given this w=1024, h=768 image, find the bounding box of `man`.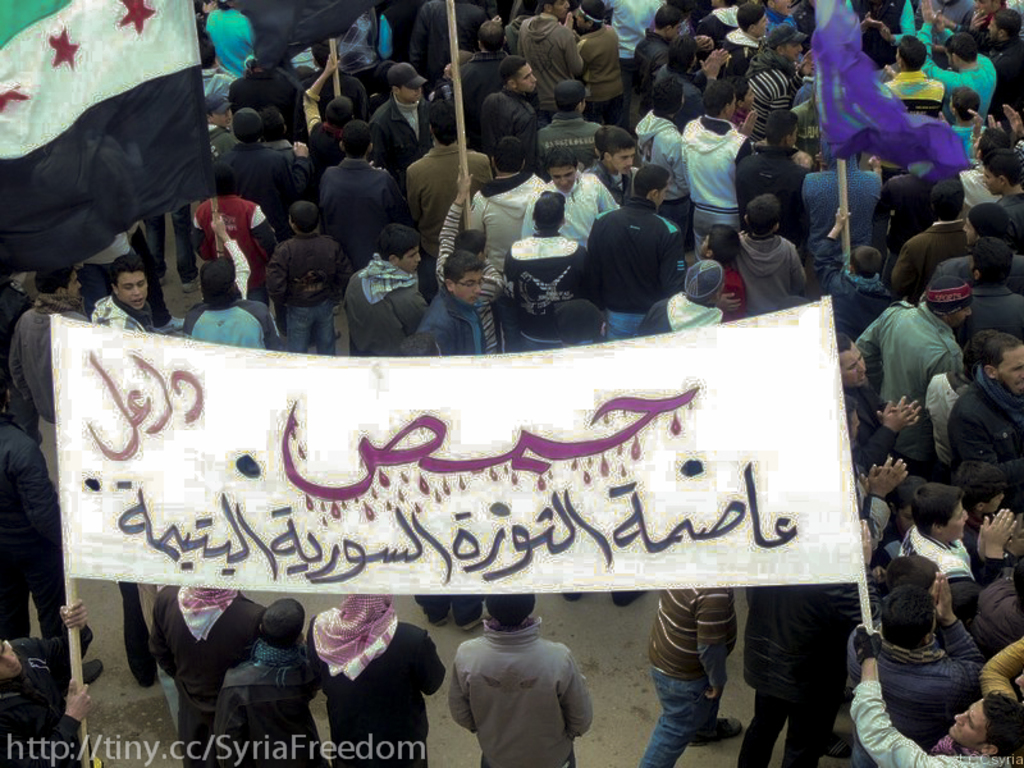
470 58 536 157.
